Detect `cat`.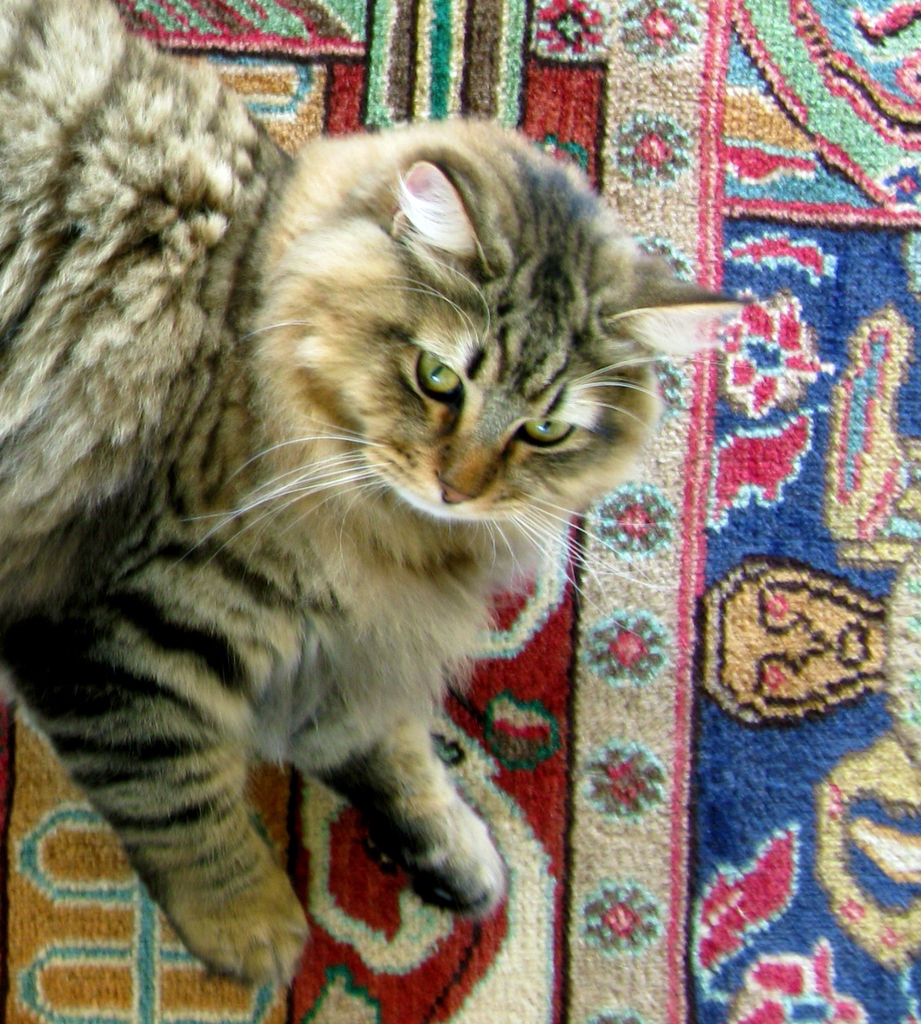
Detected at crop(0, 0, 758, 989).
